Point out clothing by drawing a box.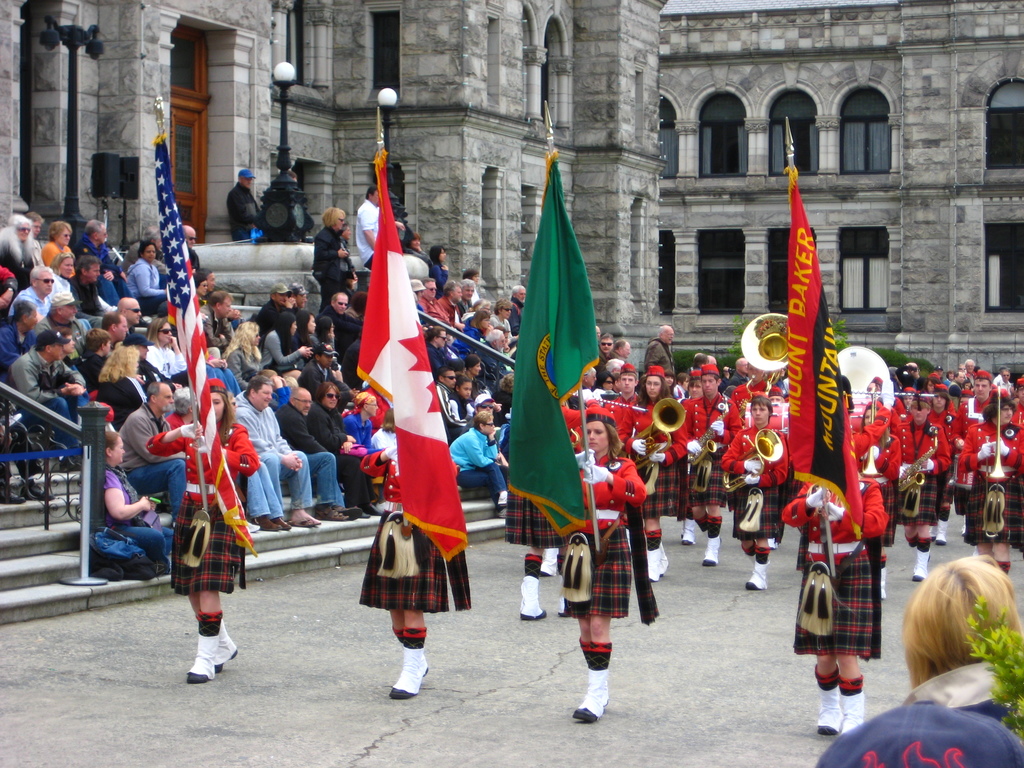
376 426 404 486.
